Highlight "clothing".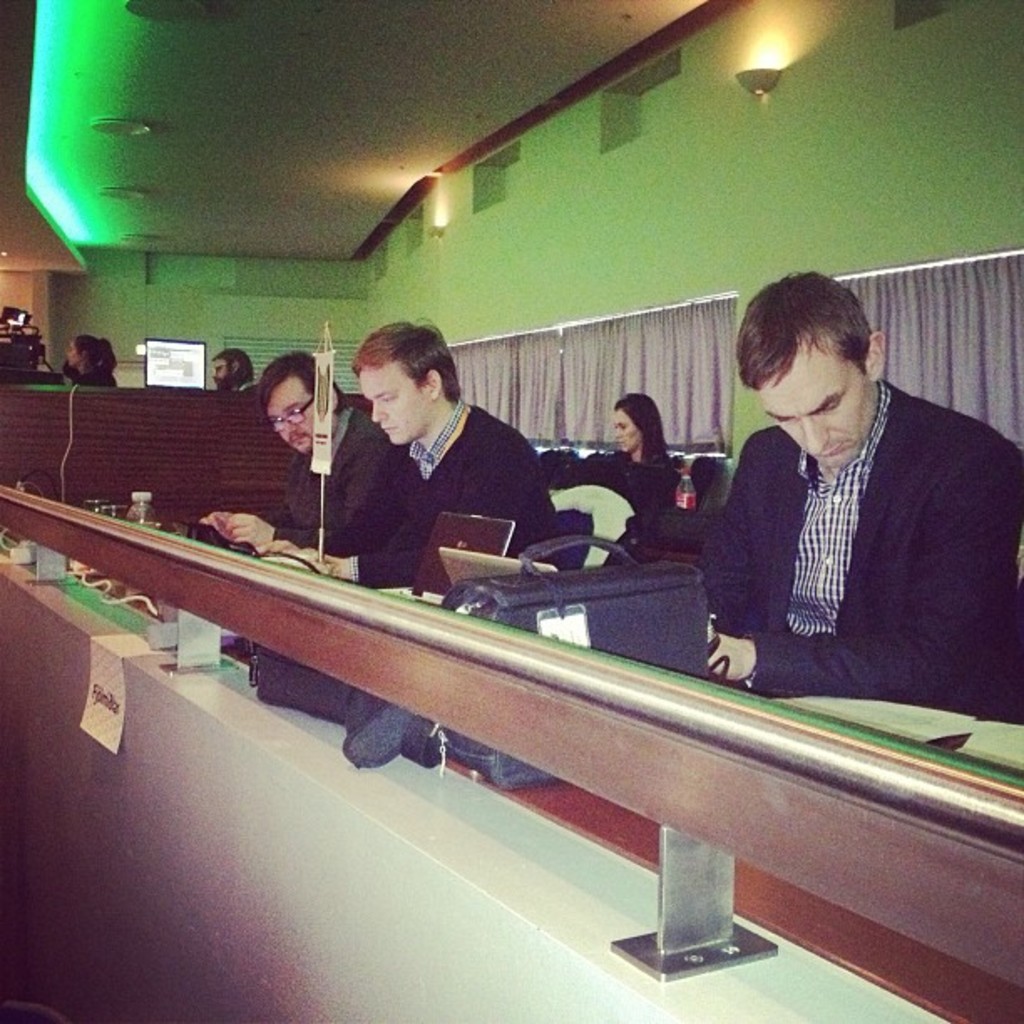
Highlighted region: locate(57, 363, 114, 392).
